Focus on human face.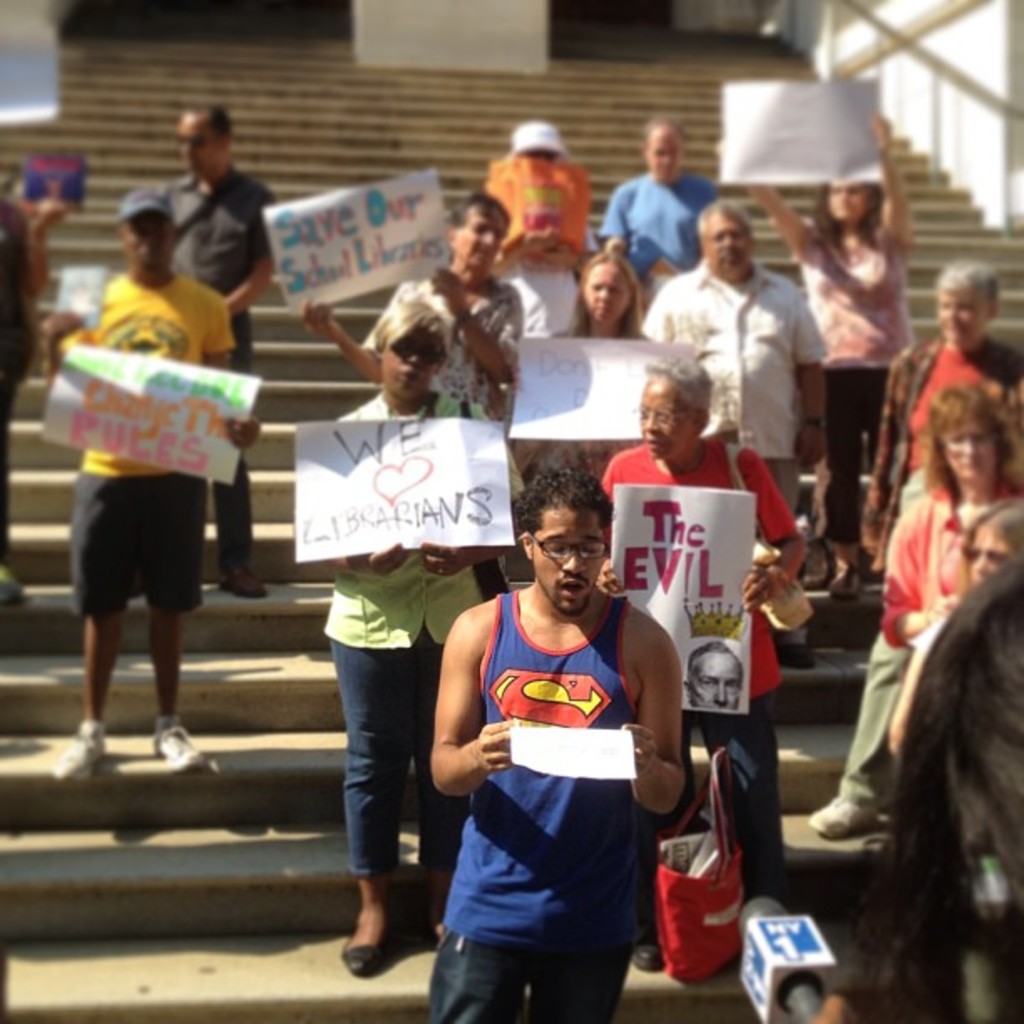
Focused at [577, 259, 641, 326].
